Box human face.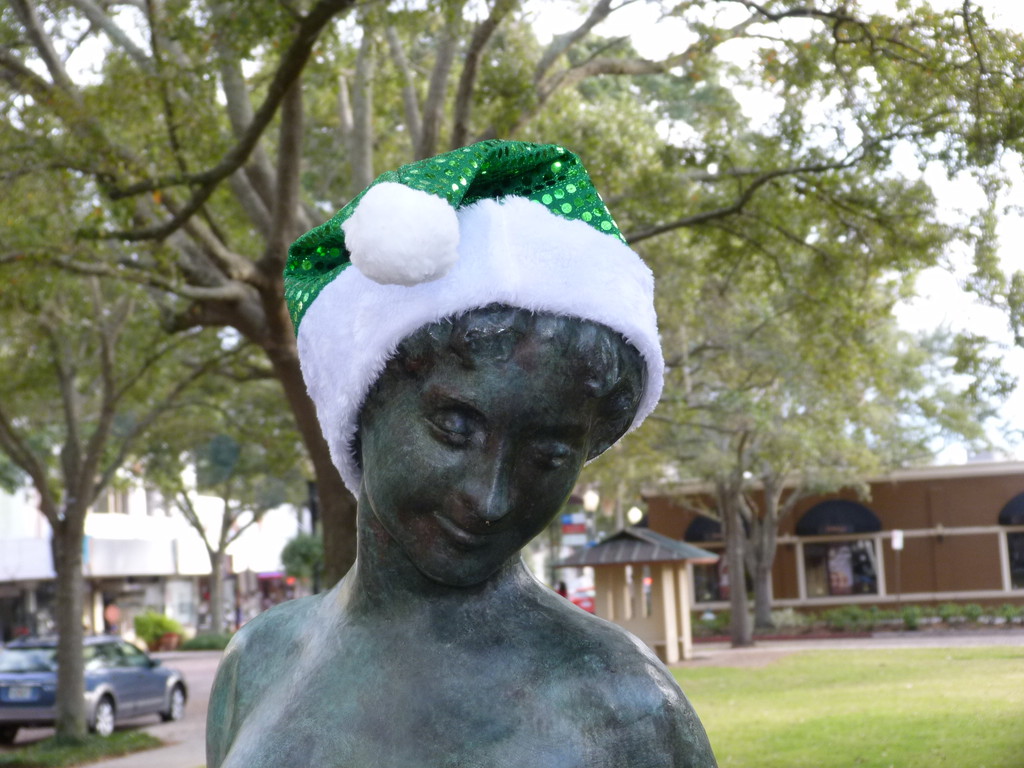
pyautogui.locateOnScreen(365, 353, 600, 584).
